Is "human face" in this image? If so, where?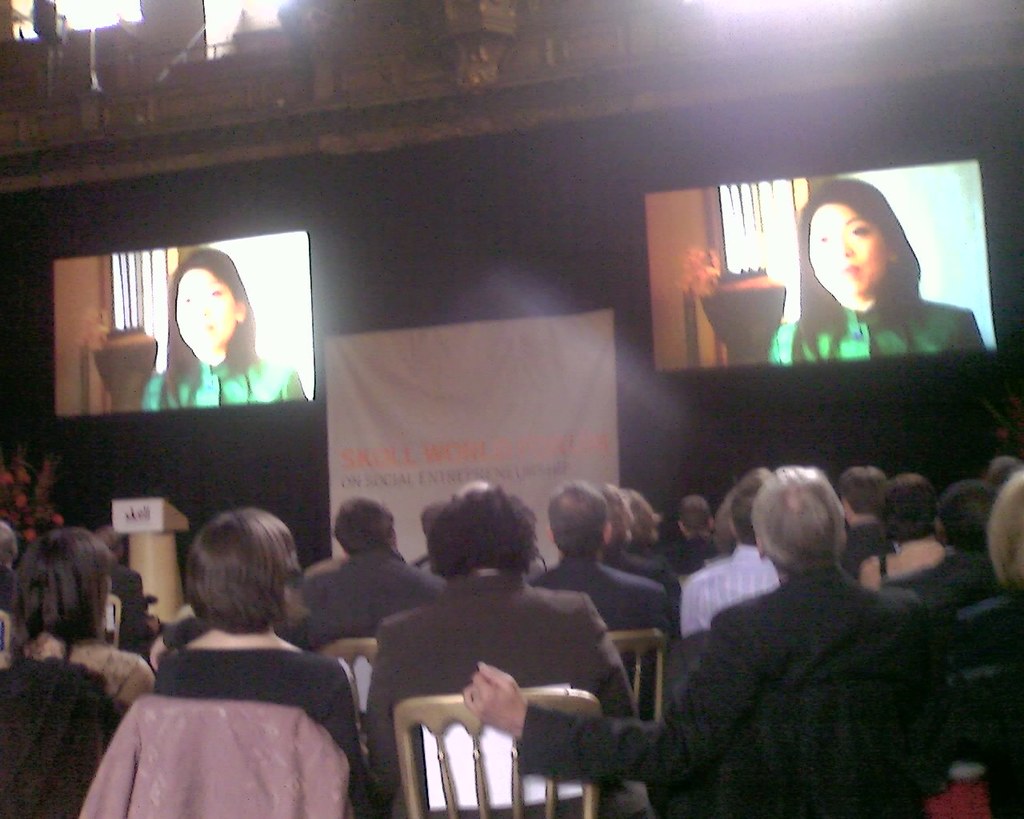
Yes, at bbox=[805, 205, 889, 300].
